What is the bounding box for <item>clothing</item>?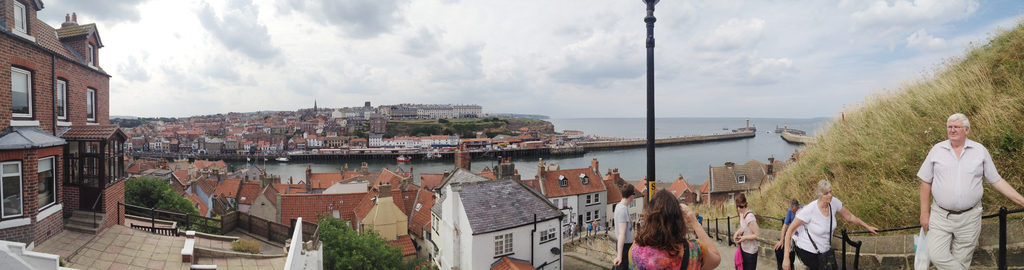
box=[615, 198, 635, 269].
